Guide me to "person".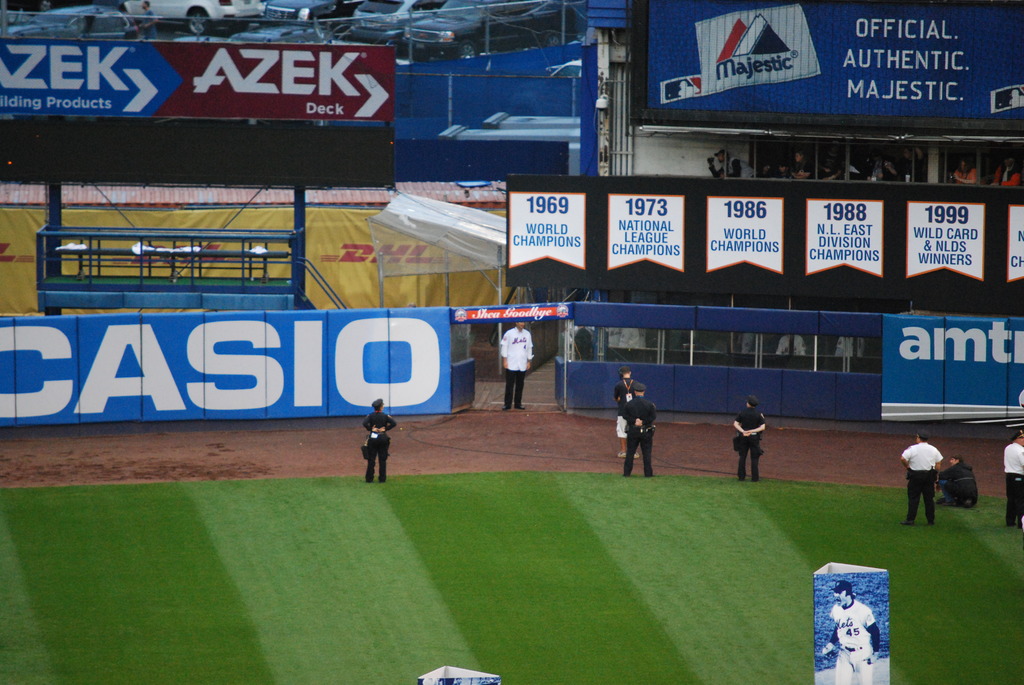
Guidance: 1000/425/1023/528.
